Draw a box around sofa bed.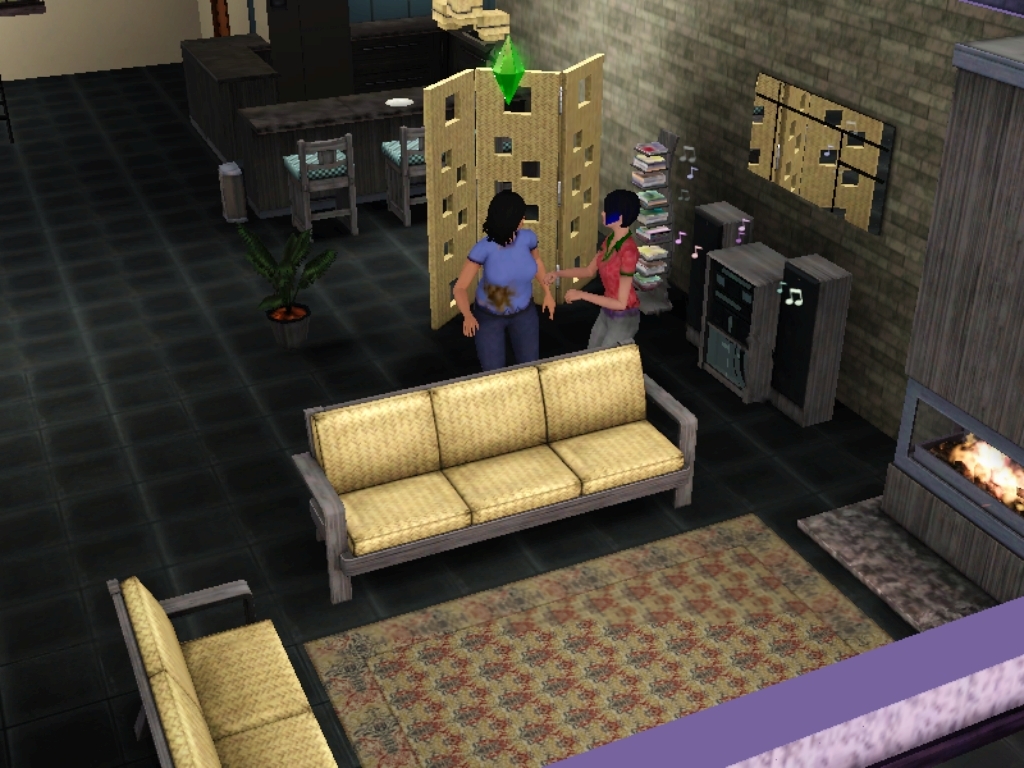
(left=287, top=340, right=697, bottom=604).
